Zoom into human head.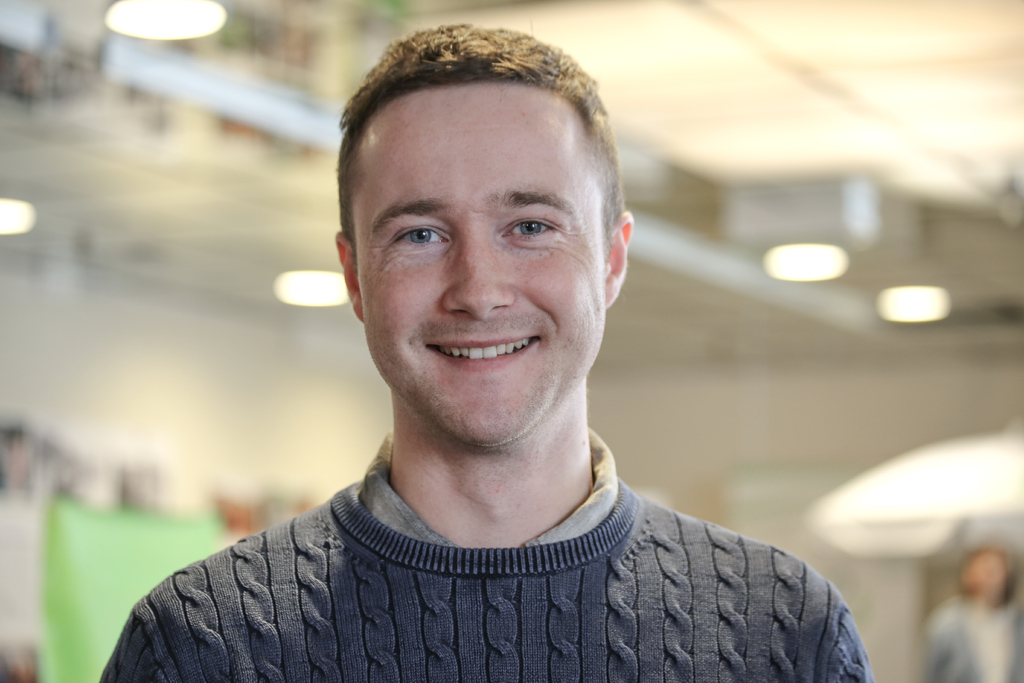
Zoom target: detection(334, 15, 634, 429).
